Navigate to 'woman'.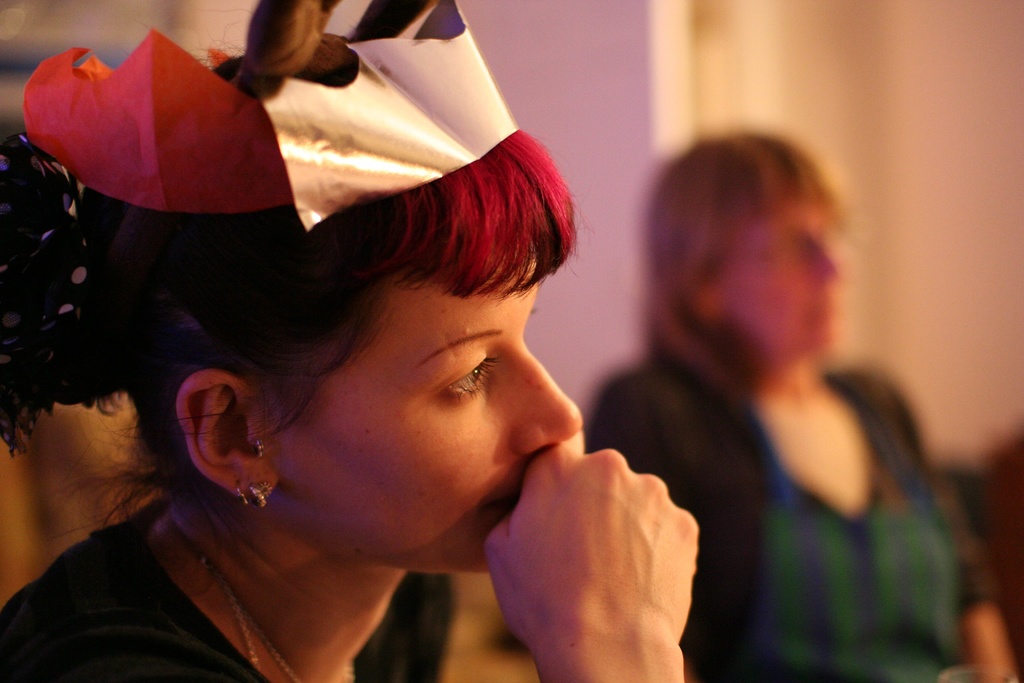
Navigation target: bbox=[589, 133, 1018, 682].
